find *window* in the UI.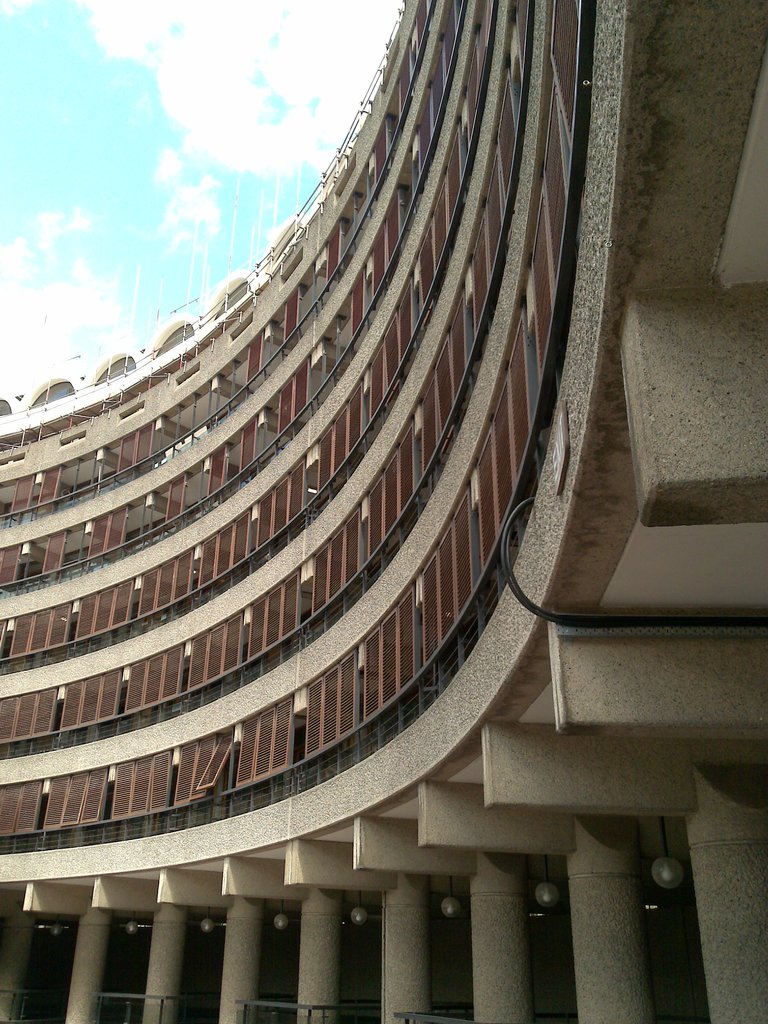
UI element at pyautogui.locateOnScreen(255, 512, 303, 559).
